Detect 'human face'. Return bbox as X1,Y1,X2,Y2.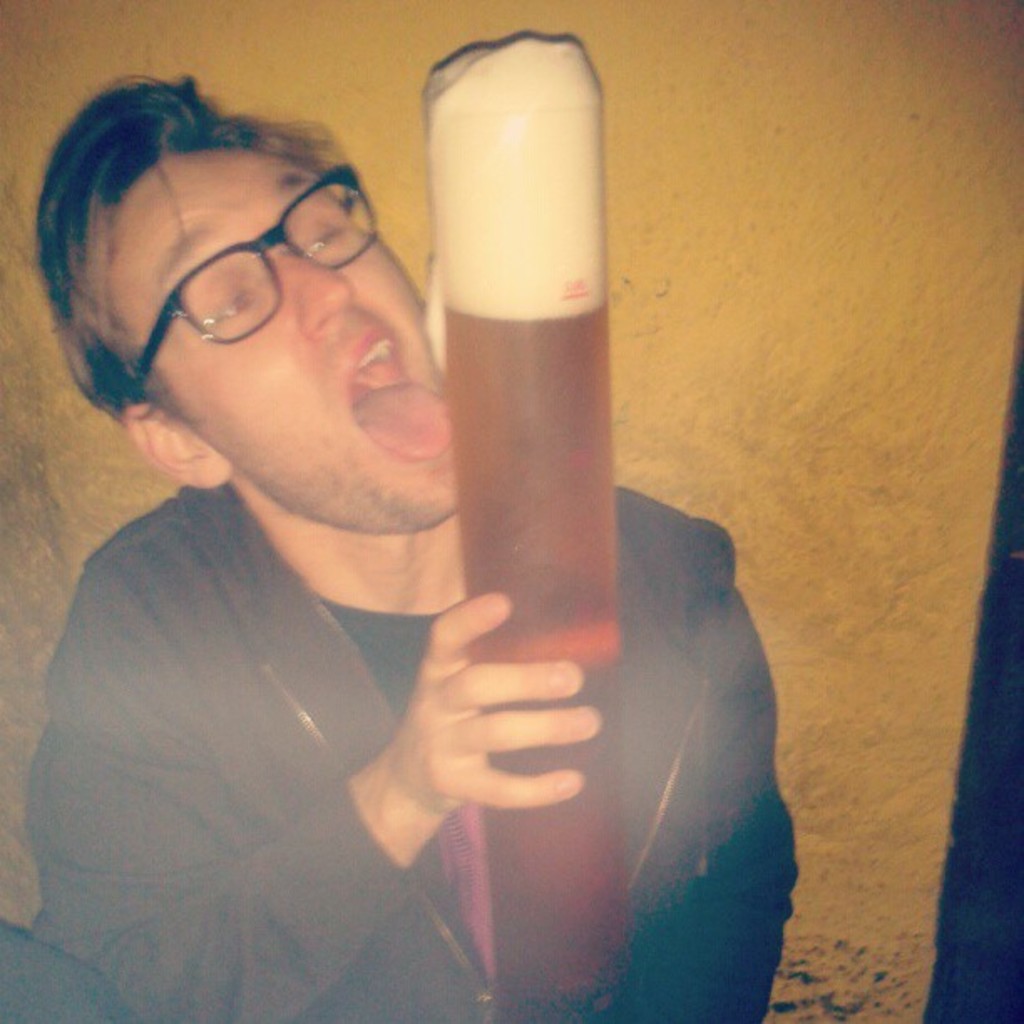
104,152,463,529.
